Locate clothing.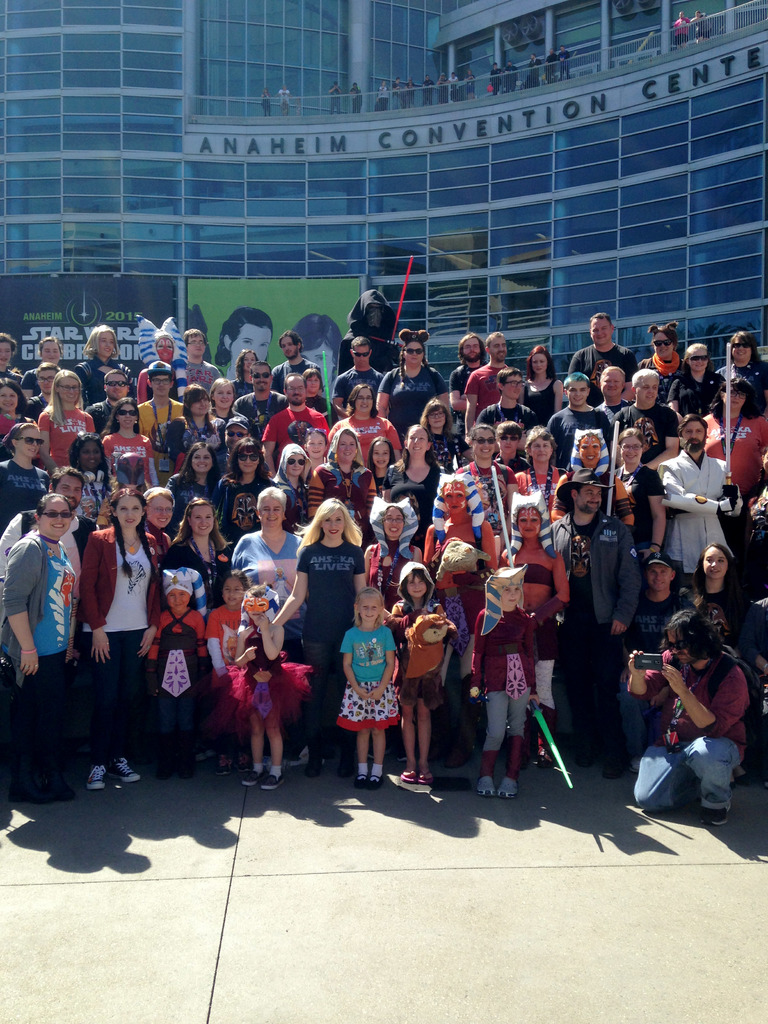
Bounding box: 351, 631, 401, 736.
